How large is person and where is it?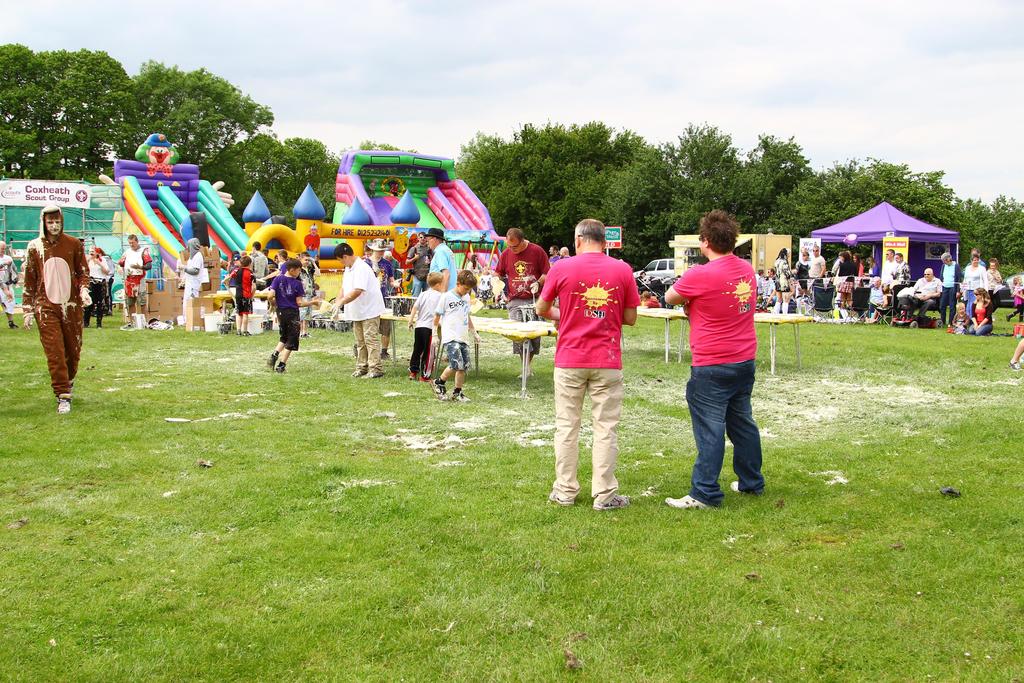
Bounding box: 666,211,767,510.
